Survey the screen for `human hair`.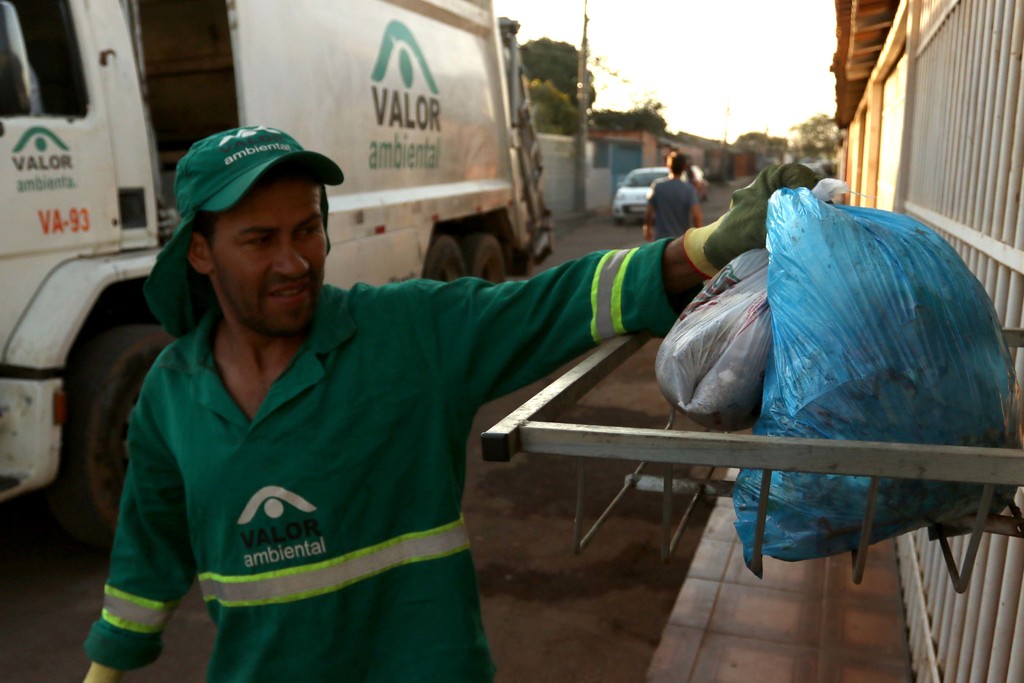
Survey found: pyautogui.locateOnScreen(666, 147, 687, 174).
